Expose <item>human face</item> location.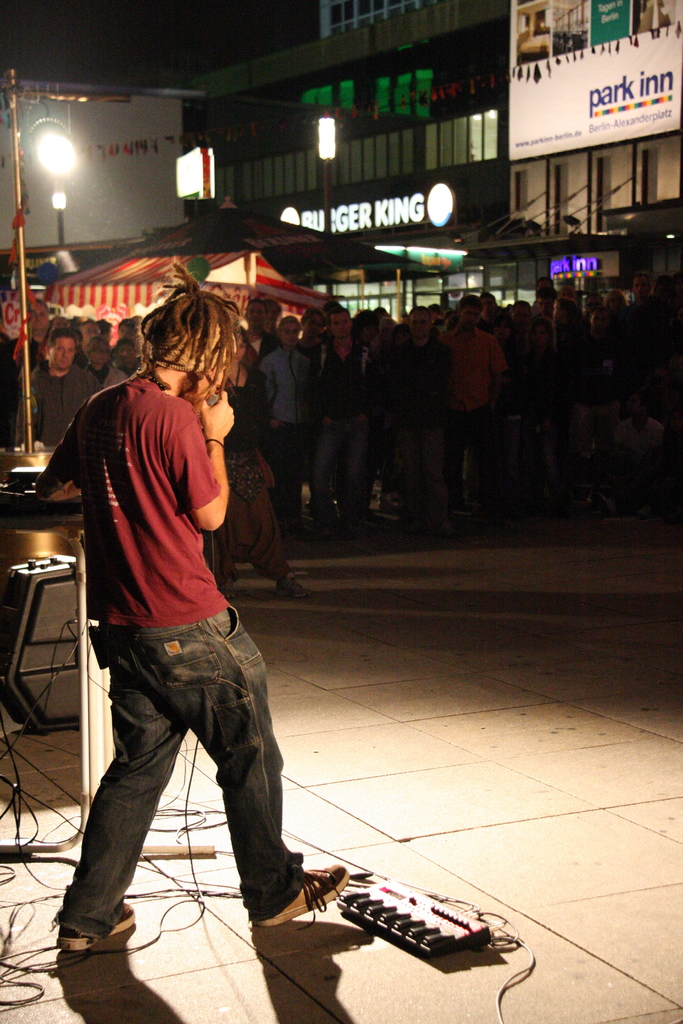
Exposed at {"left": 51, "top": 335, "right": 78, "bottom": 374}.
